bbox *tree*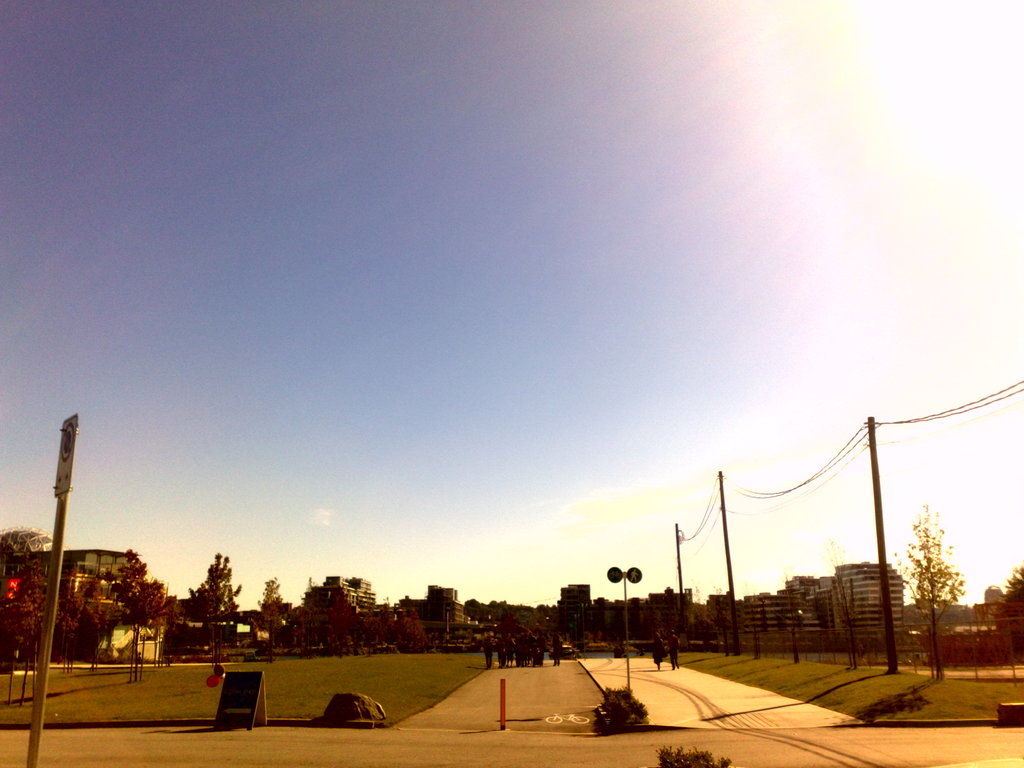
718 585 745 641
